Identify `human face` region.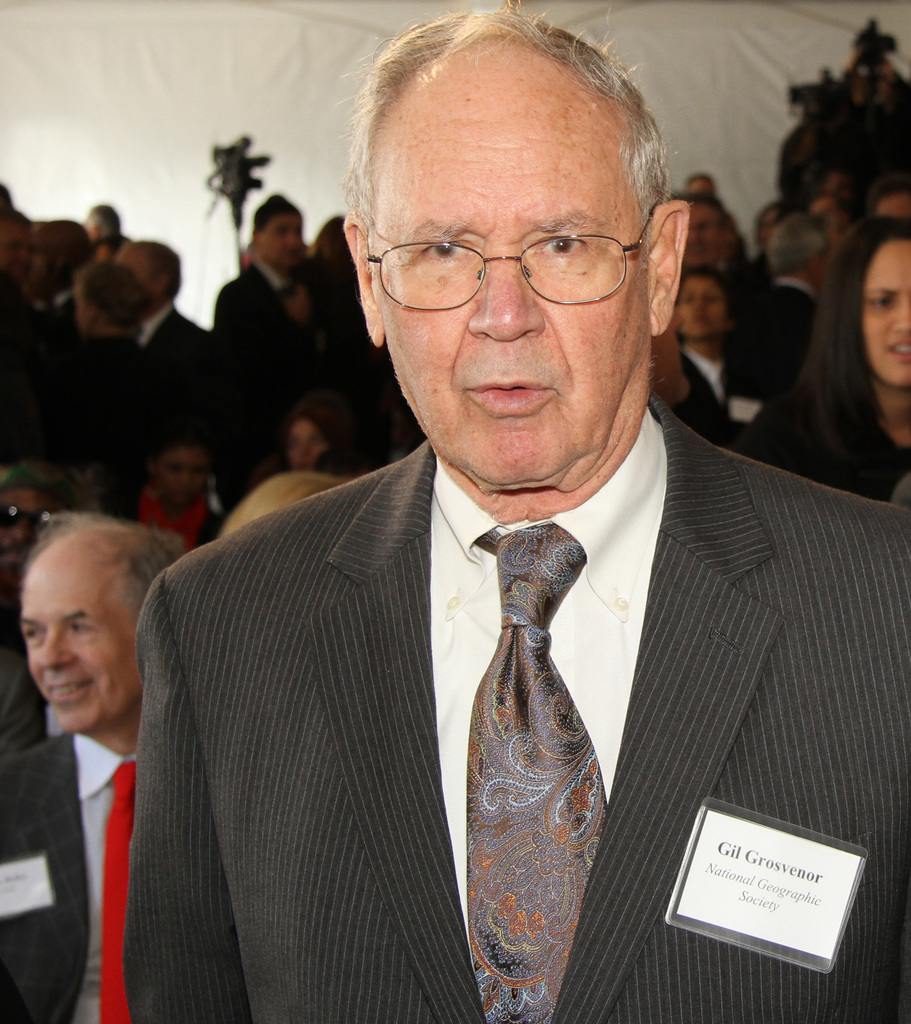
Region: (24, 569, 126, 728).
